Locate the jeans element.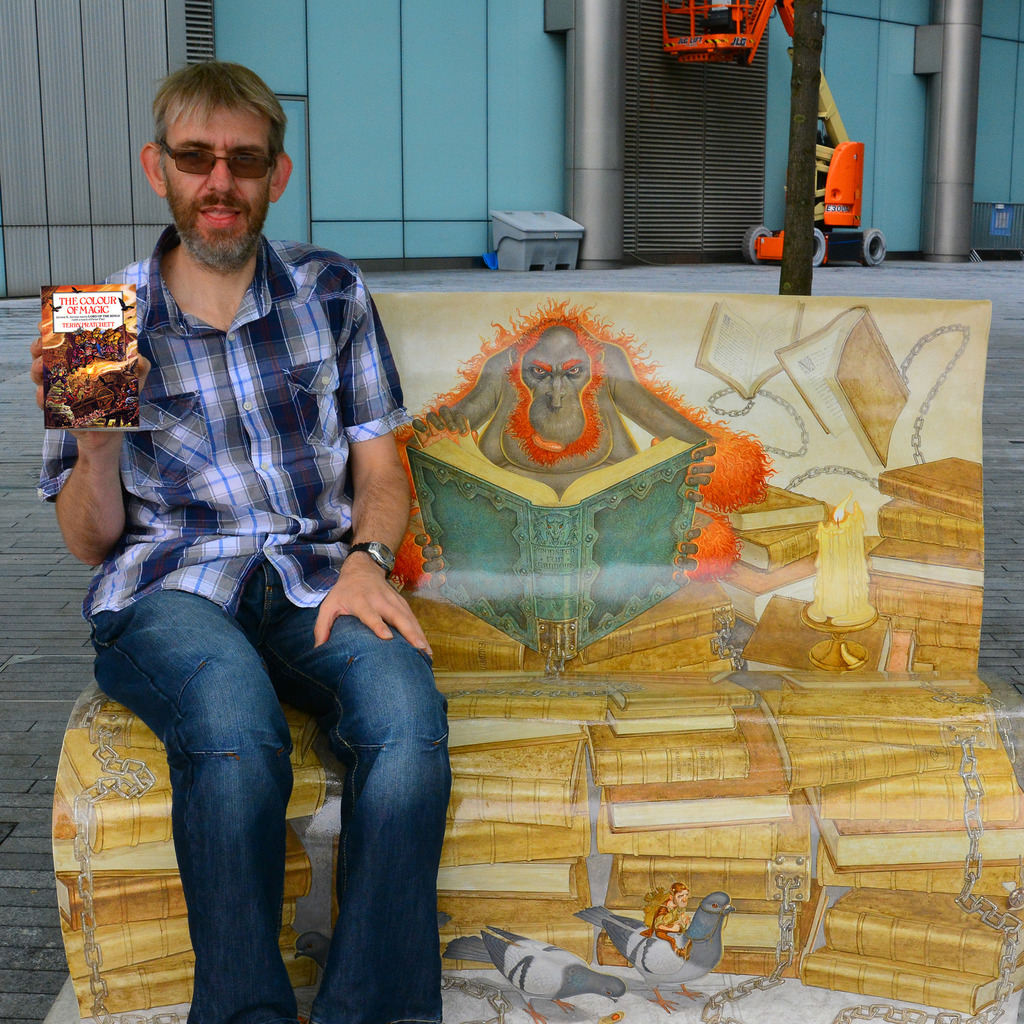
Element bbox: (67, 570, 467, 1010).
